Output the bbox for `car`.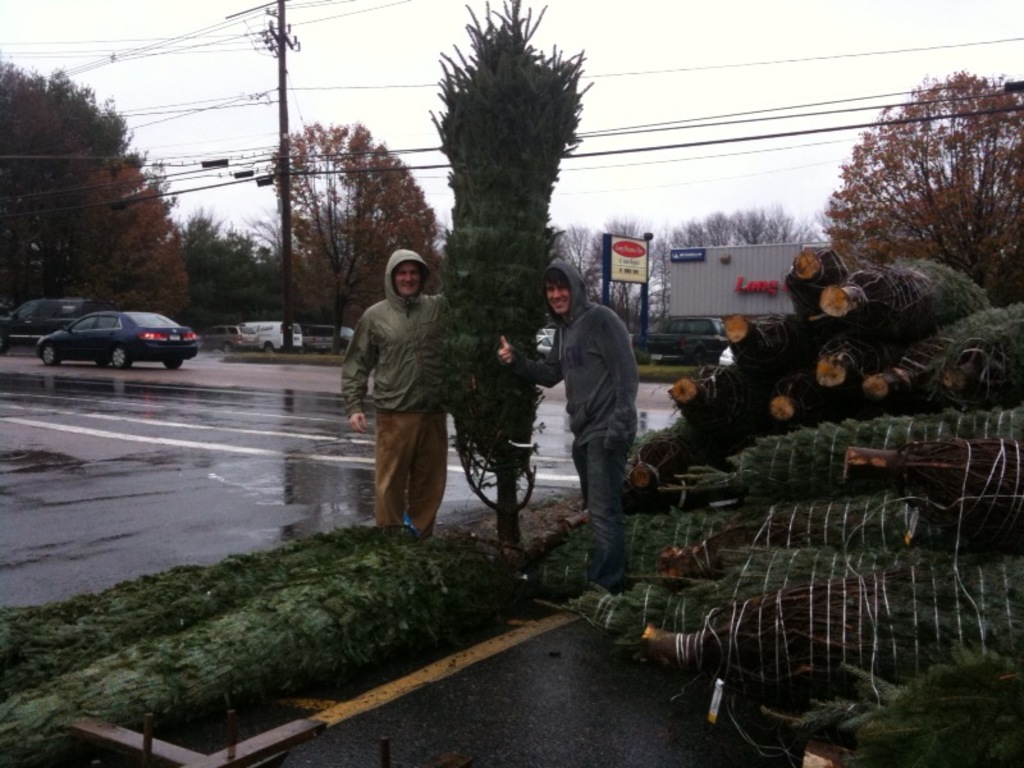
63 301 204 375.
